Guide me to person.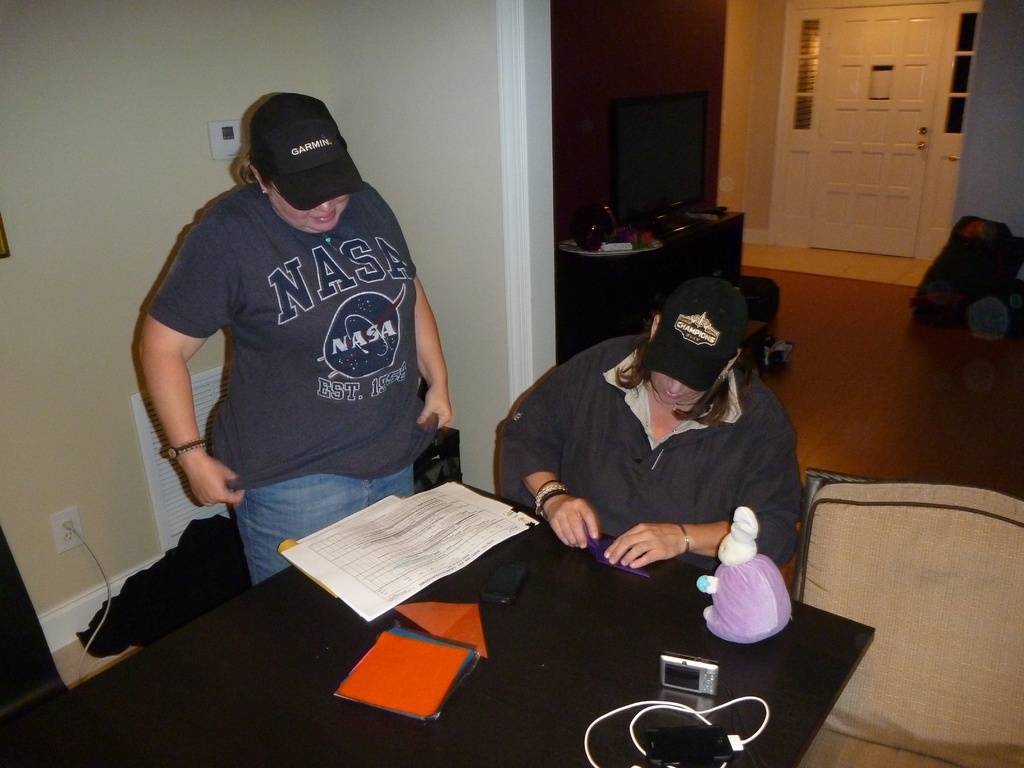
Guidance: (140, 84, 478, 648).
